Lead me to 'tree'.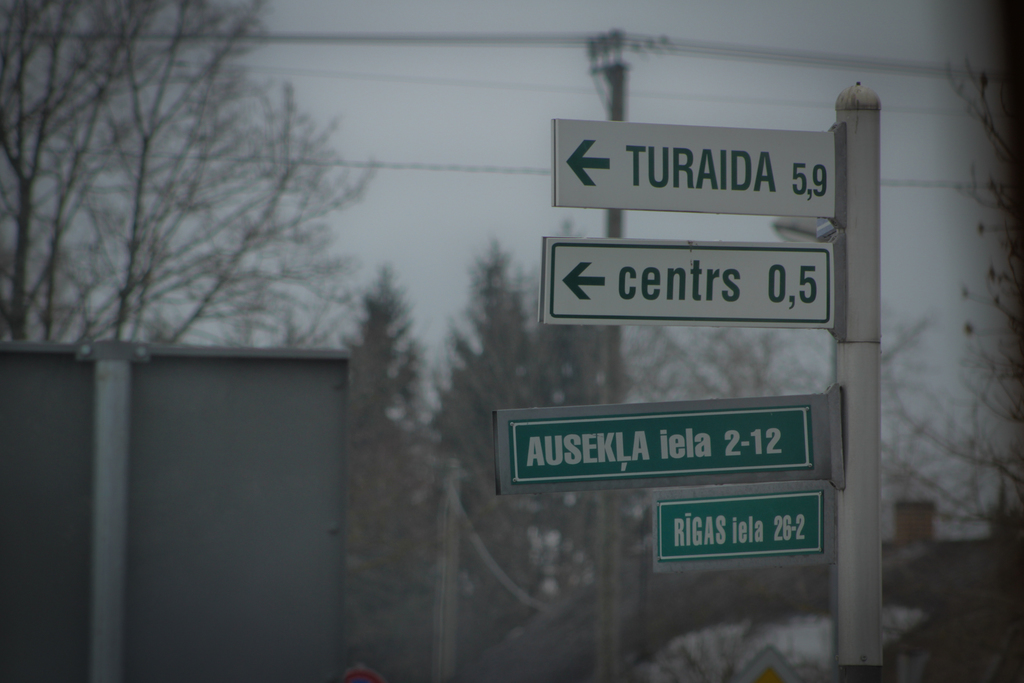
Lead to [325, 258, 445, 682].
